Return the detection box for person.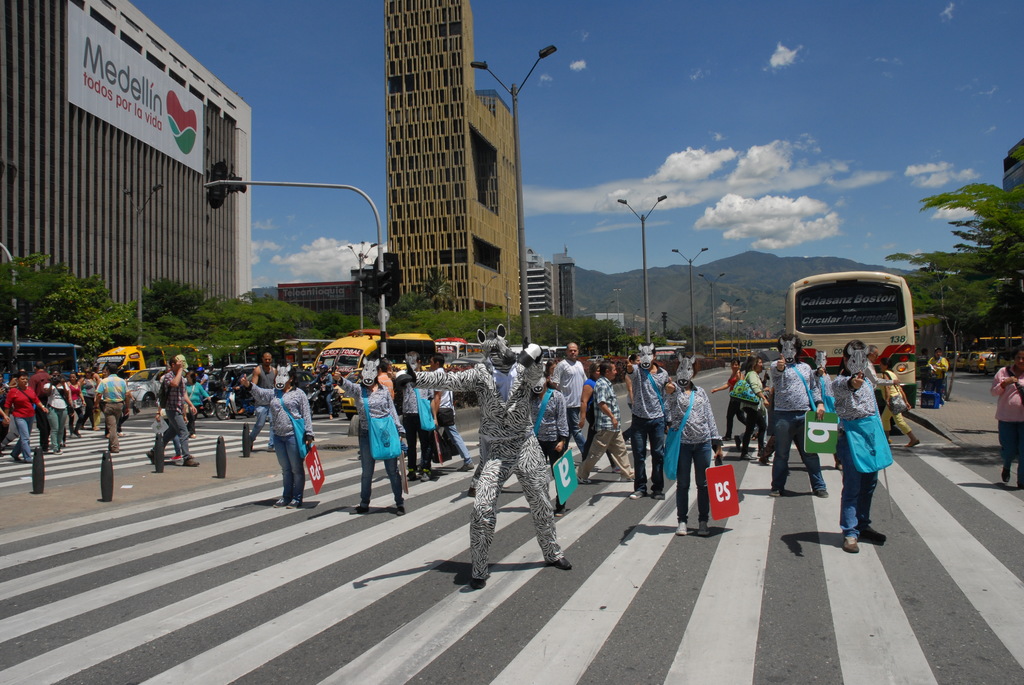
378:358:399:393.
